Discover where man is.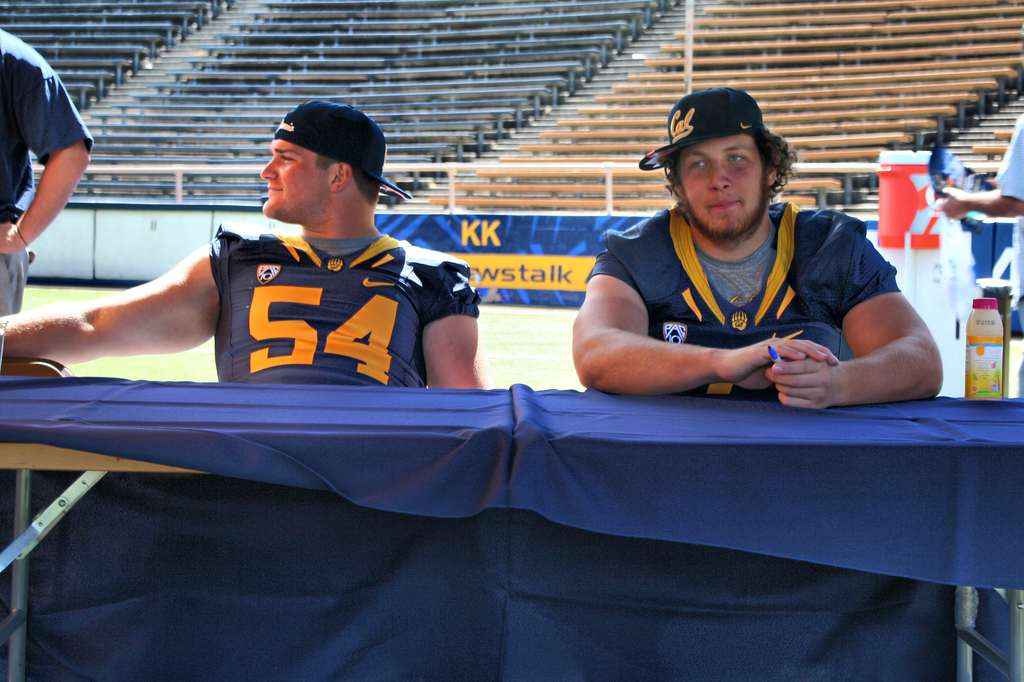
Discovered at select_region(945, 113, 1023, 335).
